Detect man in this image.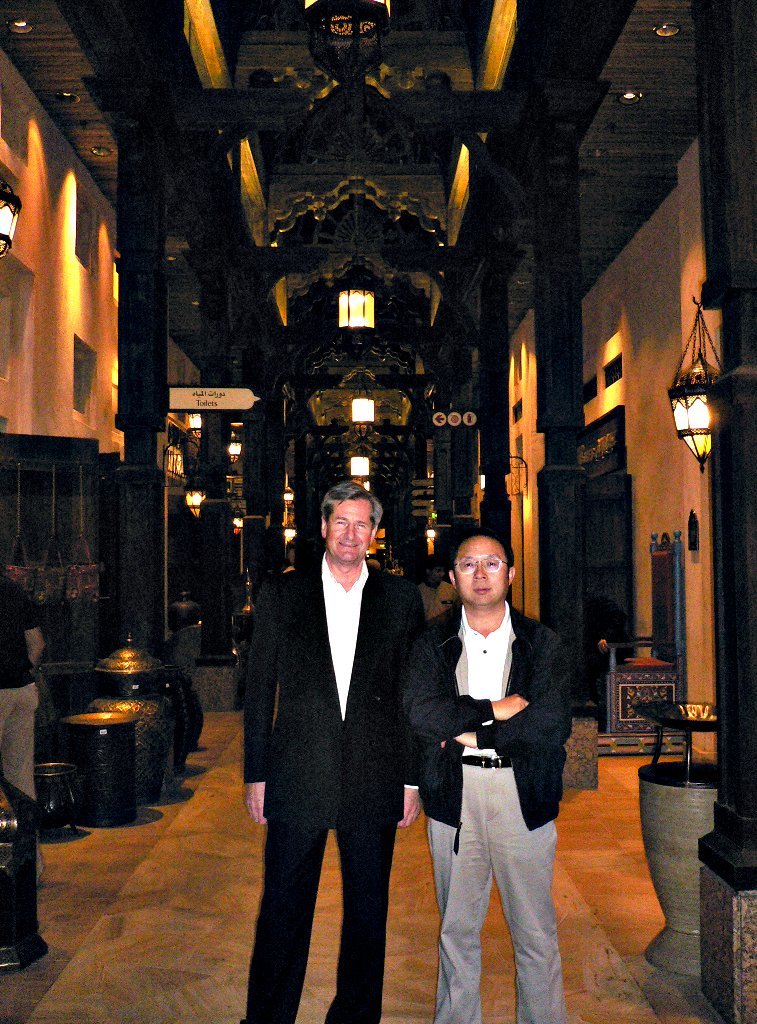
Detection: 0,569,49,888.
